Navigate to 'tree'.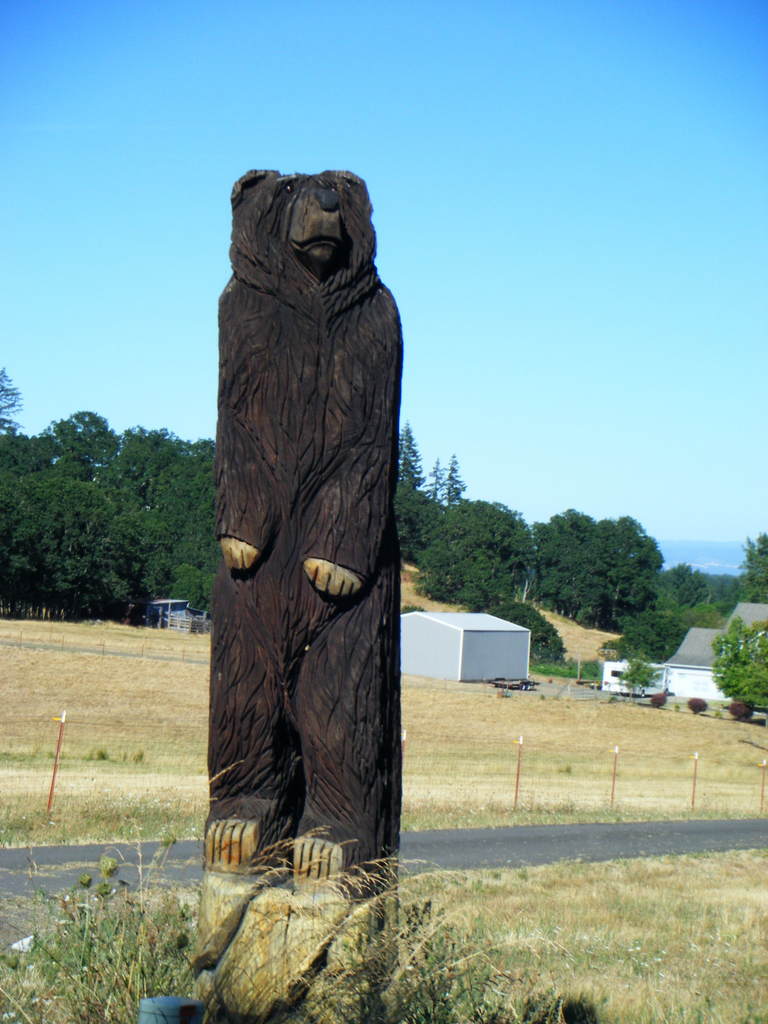
Navigation target: (404, 409, 489, 573).
